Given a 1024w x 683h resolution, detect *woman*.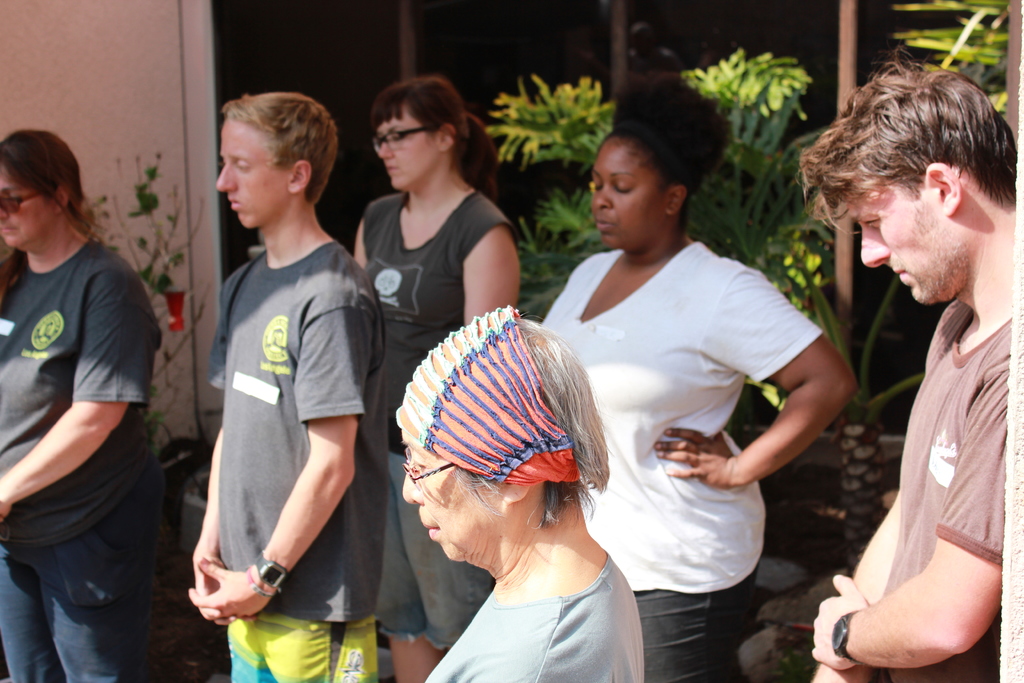
[351,74,525,682].
